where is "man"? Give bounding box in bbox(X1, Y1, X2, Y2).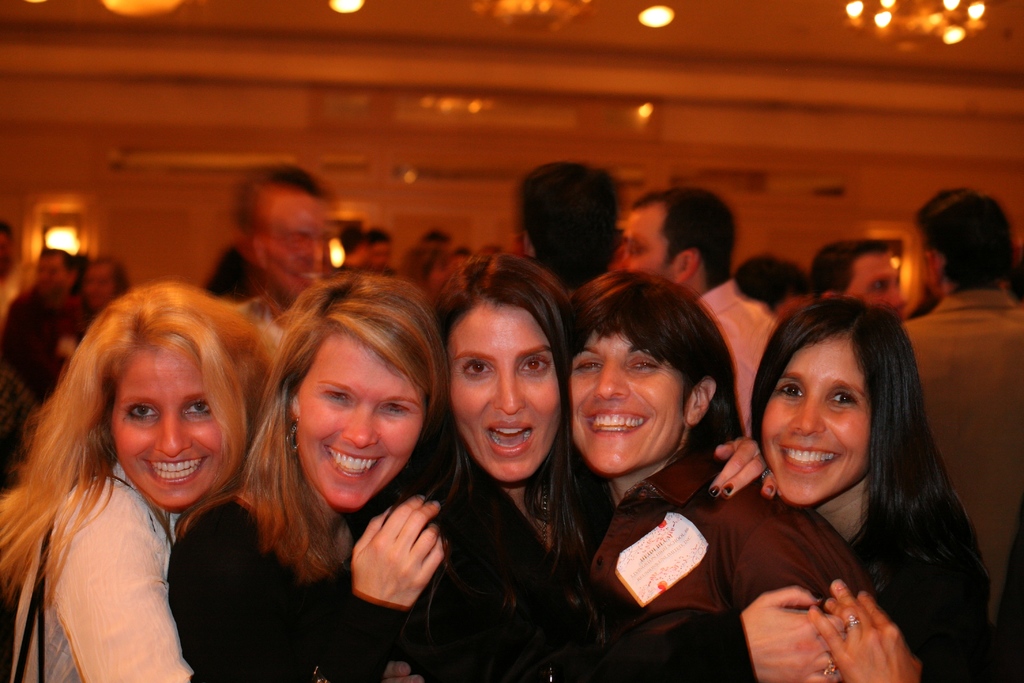
bbox(501, 157, 624, 302).
